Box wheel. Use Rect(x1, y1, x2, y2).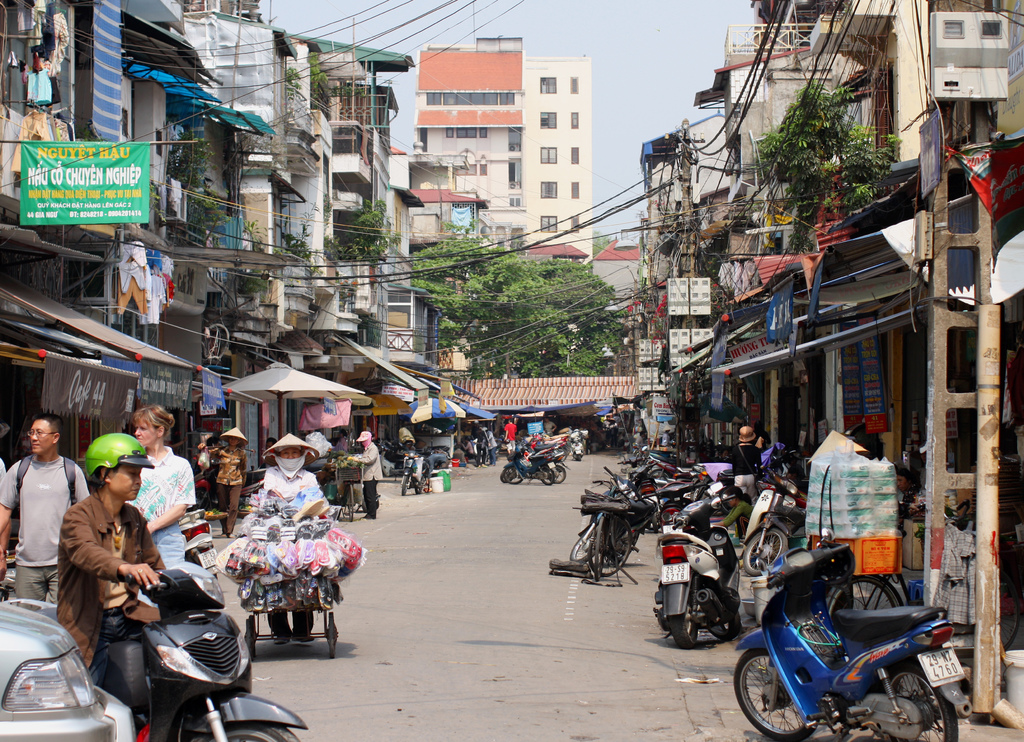
Rect(324, 609, 340, 654).
